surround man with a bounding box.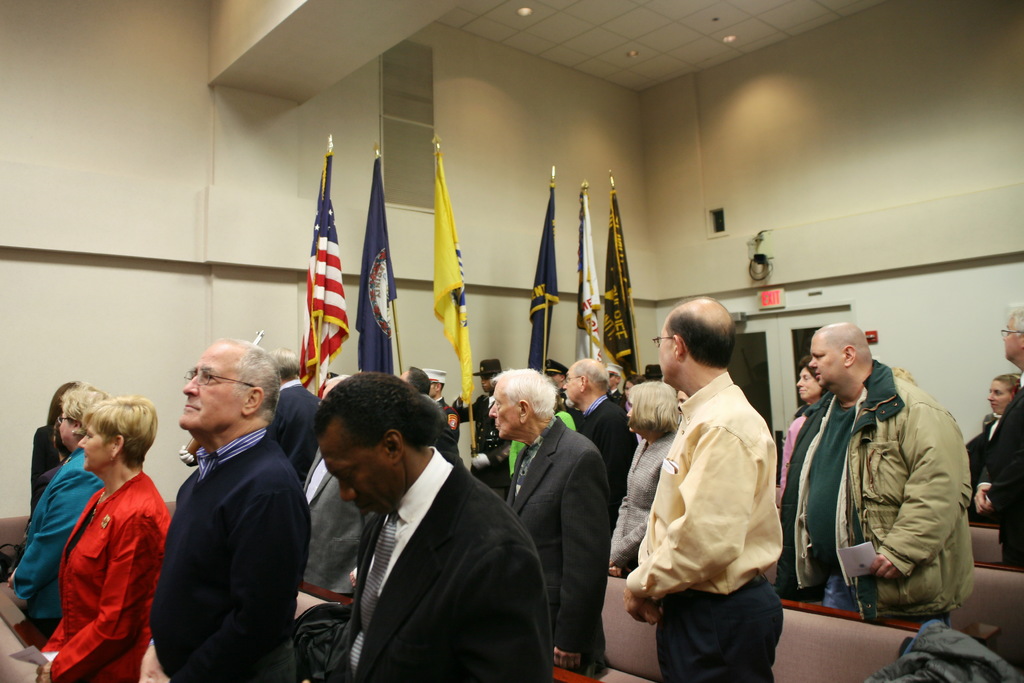
box(486, 368, 618, 680).
